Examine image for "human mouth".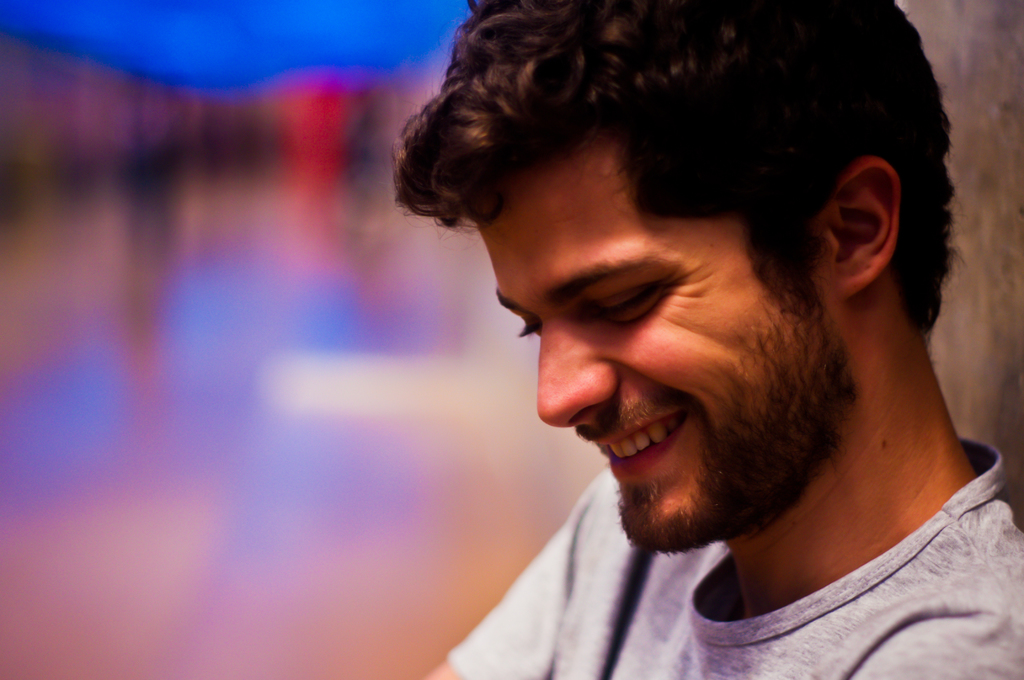
Examination result: bbox=[594, 406, 685, 477].
